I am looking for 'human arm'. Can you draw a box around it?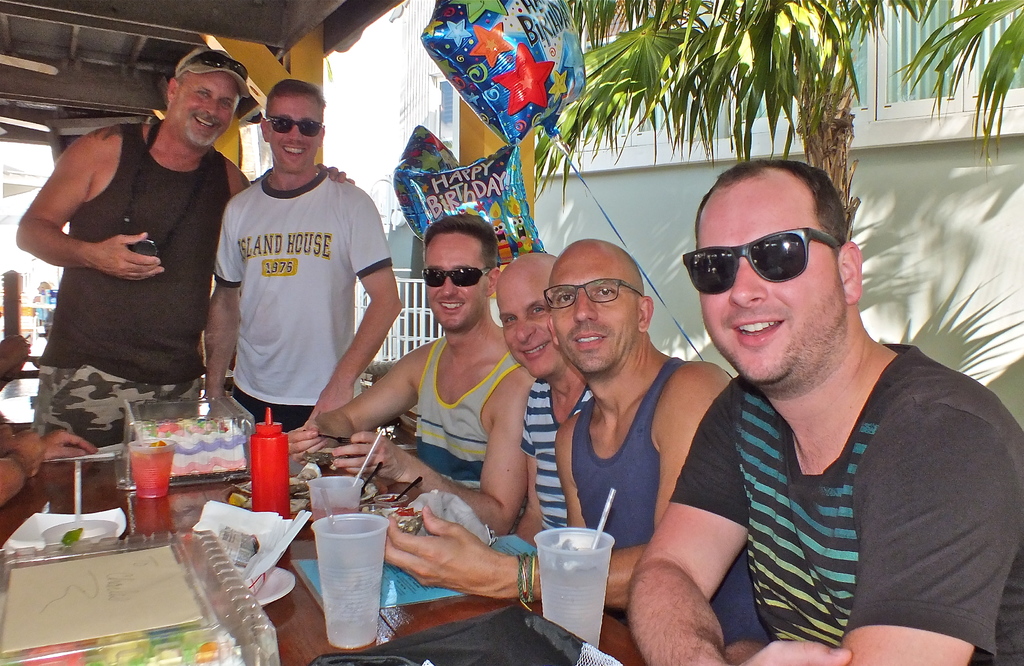
Sure, the bounding box is [left=625, top=449, right=745, bottom=664].
